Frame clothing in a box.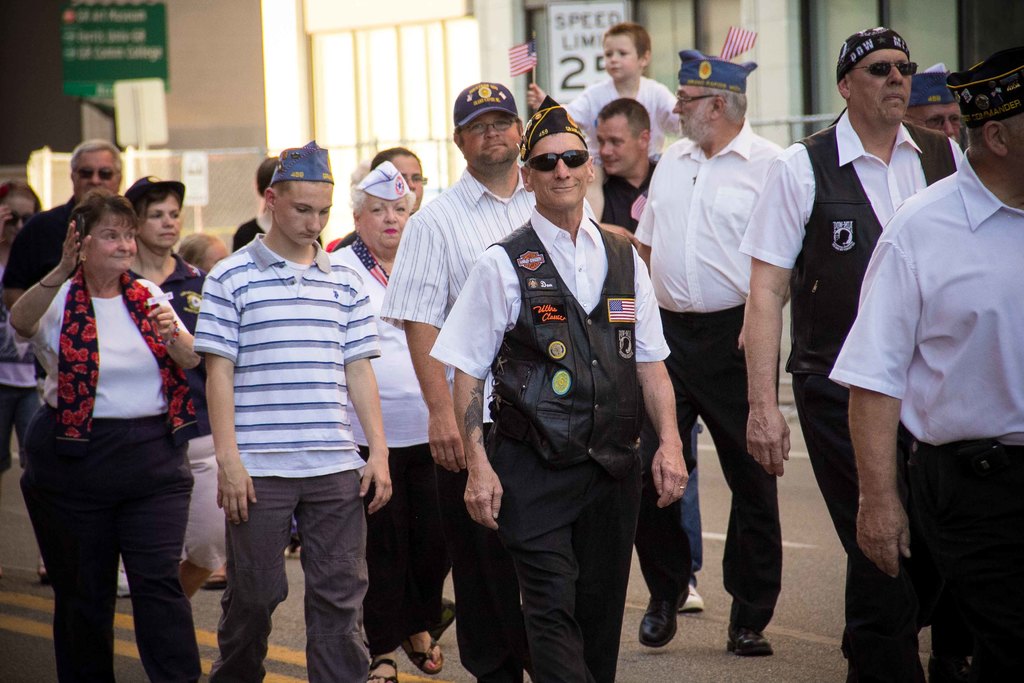
{"left": 905, "top": 57, "right": 950, "bottom": 104}.
